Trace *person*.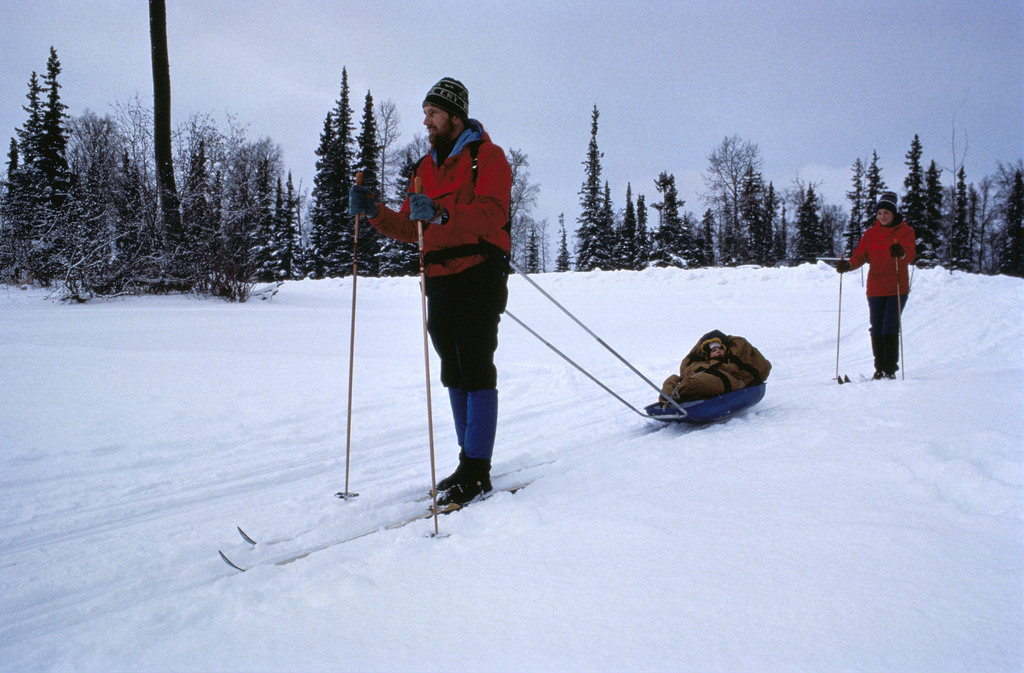
Traced to <bbox>838, 186, 925, 378</bbox>.
